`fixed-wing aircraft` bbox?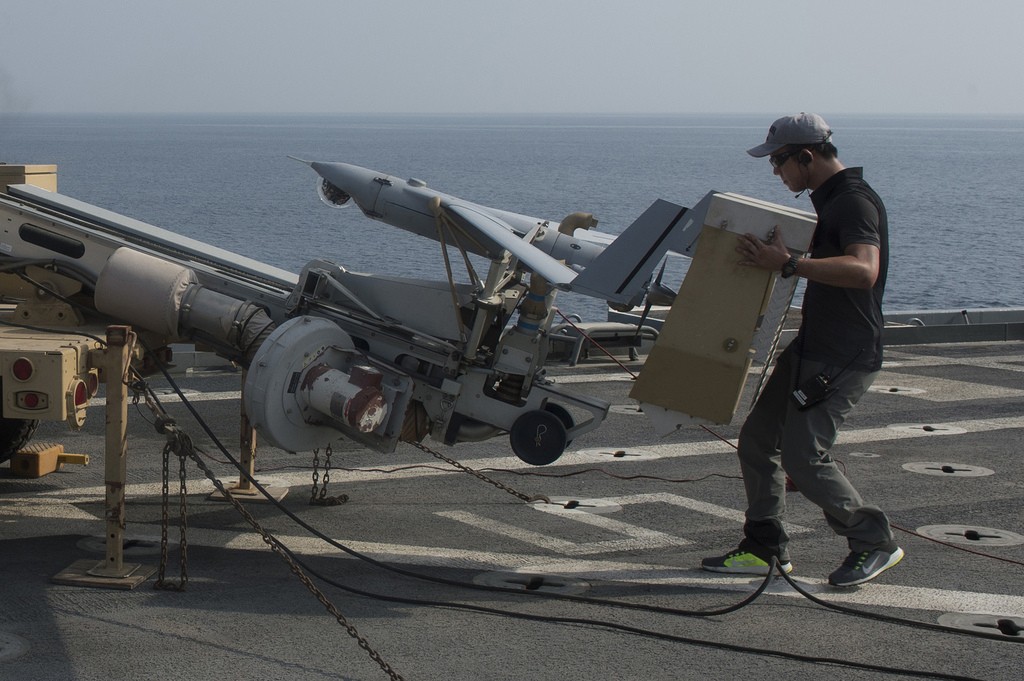
select_region(287, 154, 723, 316)
